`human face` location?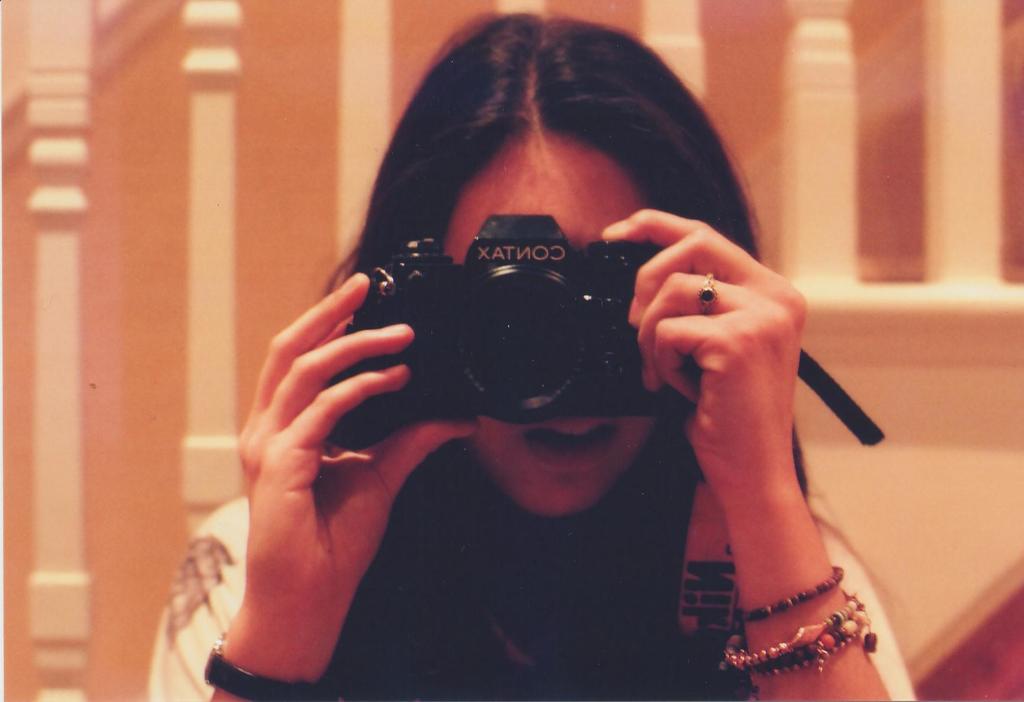
bbox(444, 136, 660, 518)
